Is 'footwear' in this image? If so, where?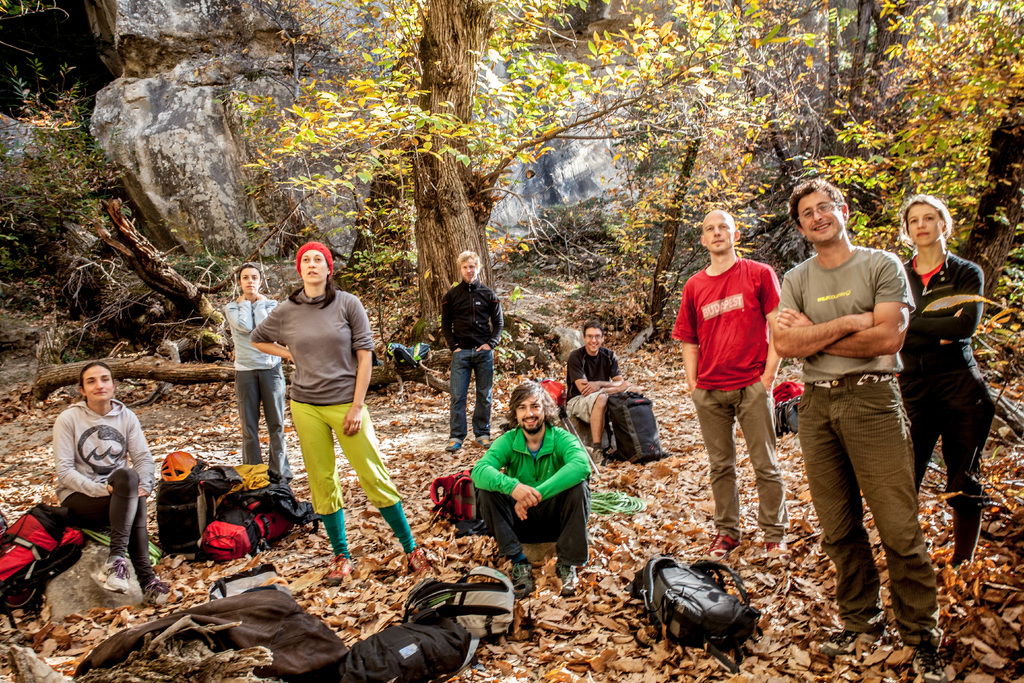
Yes, at l=591, t=440, r=608, b=459.
